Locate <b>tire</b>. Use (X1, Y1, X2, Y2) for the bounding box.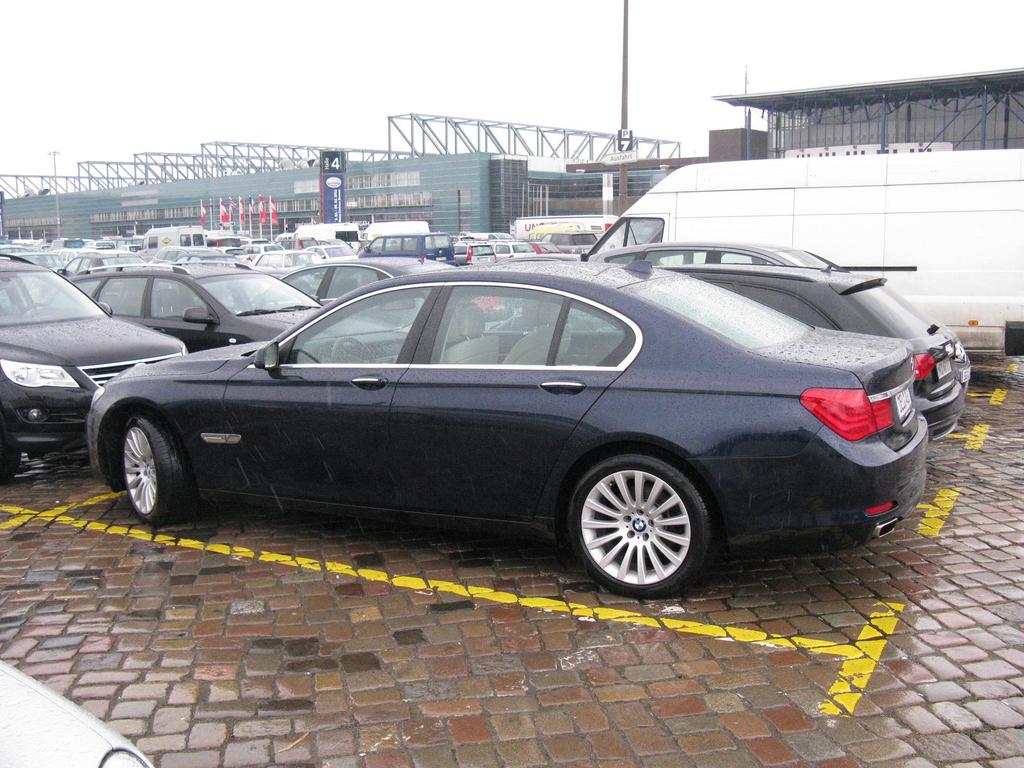
(0, 431, 20, 483).
